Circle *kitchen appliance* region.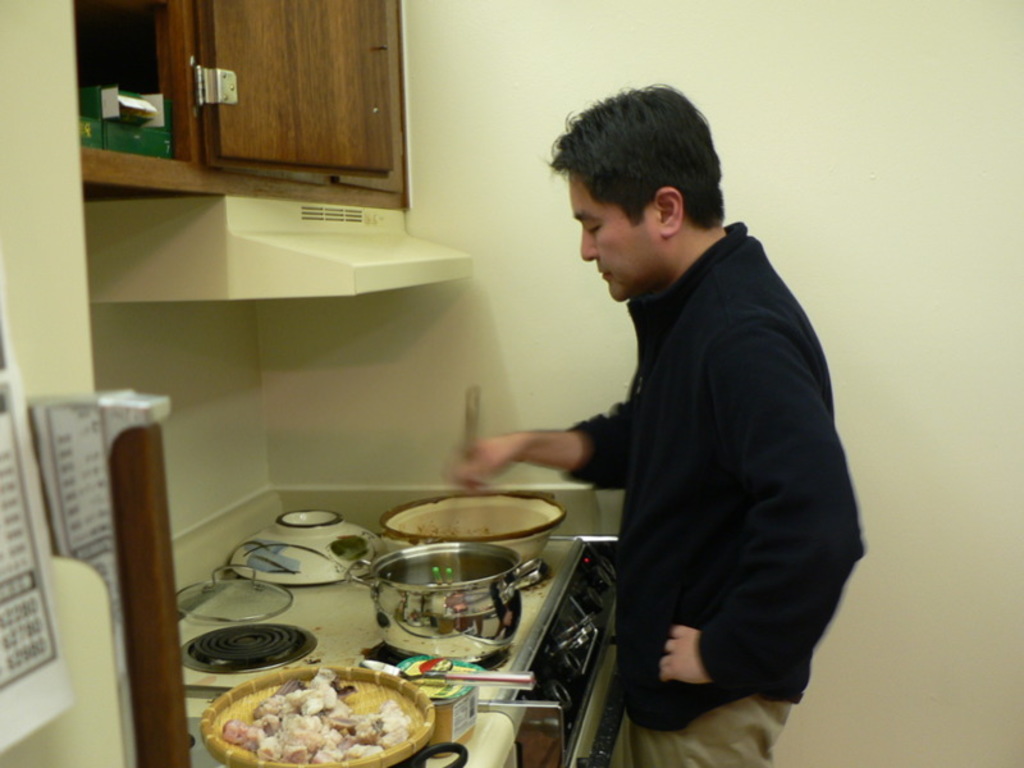
Region: x1=232, y1=507, x2=378, y2=586.
